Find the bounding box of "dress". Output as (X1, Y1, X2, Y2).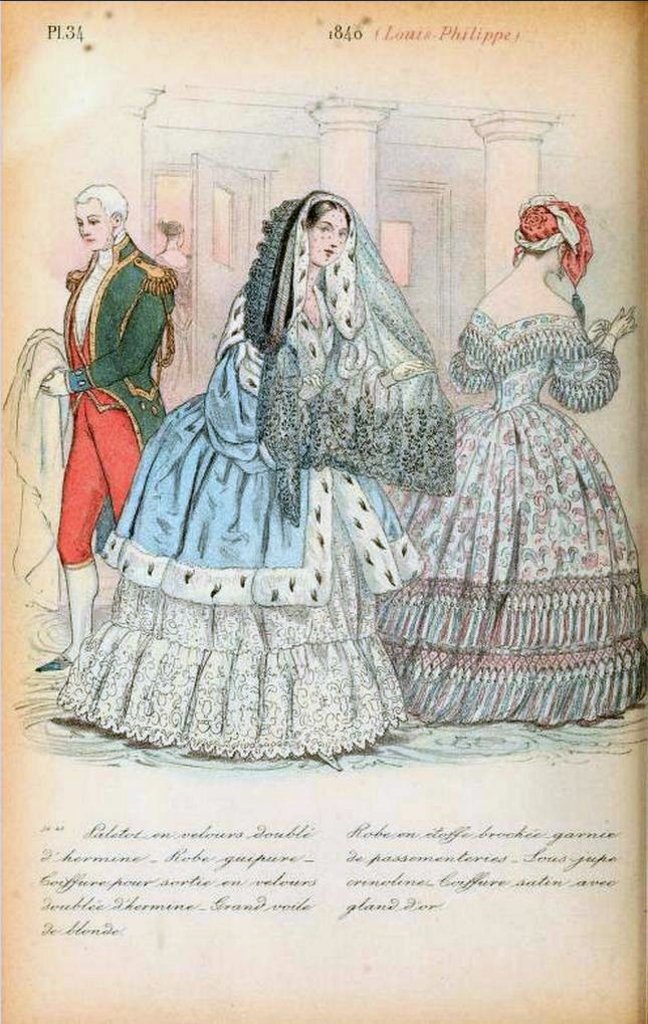
(52, 287, 428, 756).
